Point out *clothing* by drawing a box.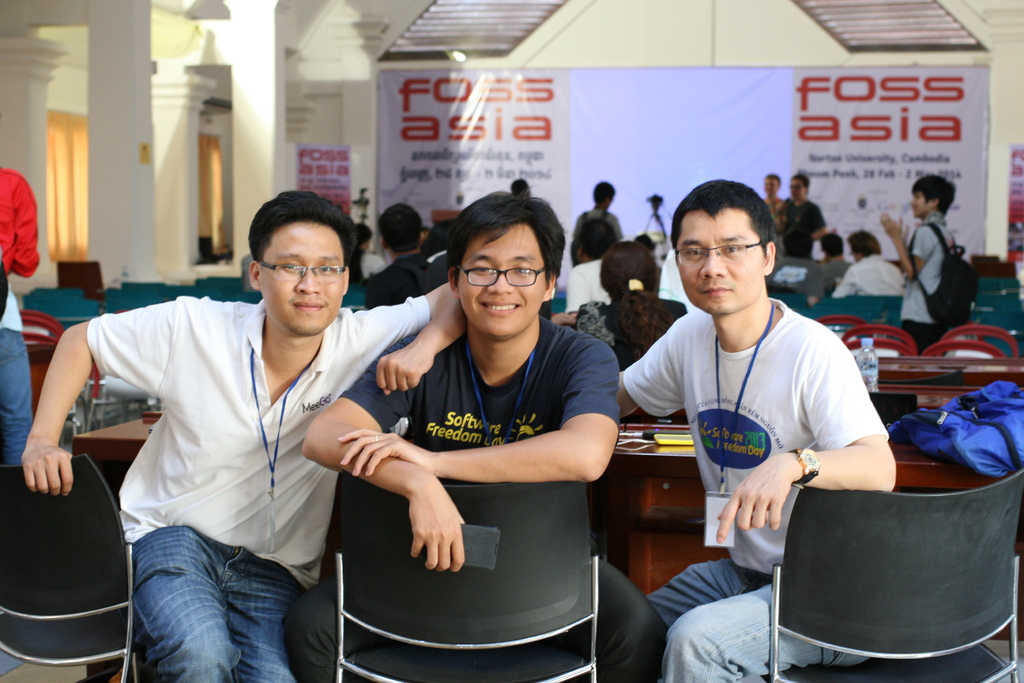
[x1=575, y1=292, x2=691, y2=387].
